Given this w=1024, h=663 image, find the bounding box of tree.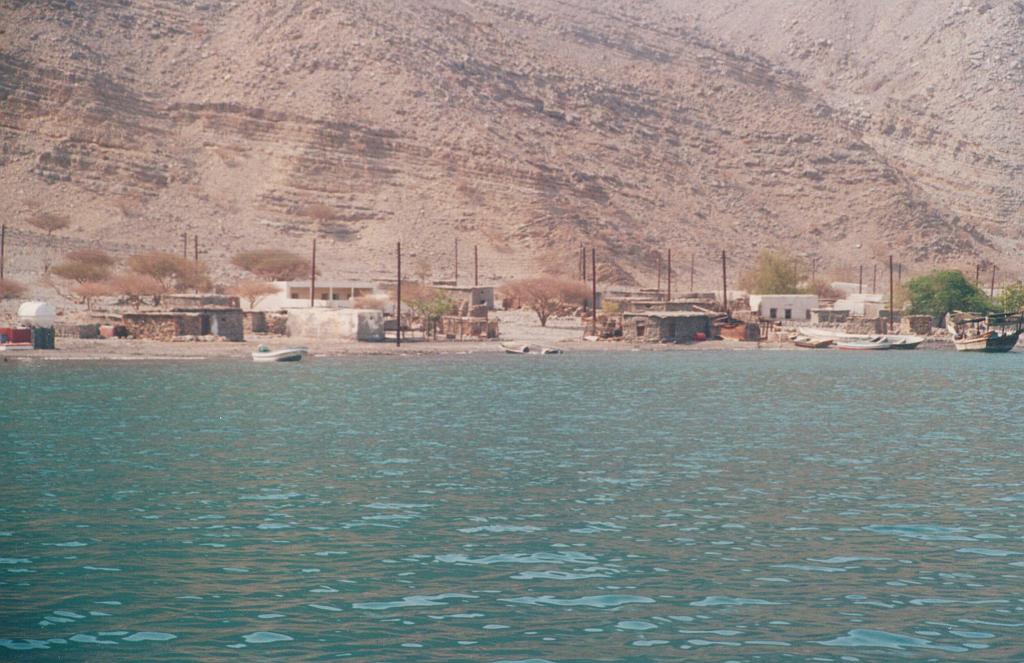
(124,249,195,292).
